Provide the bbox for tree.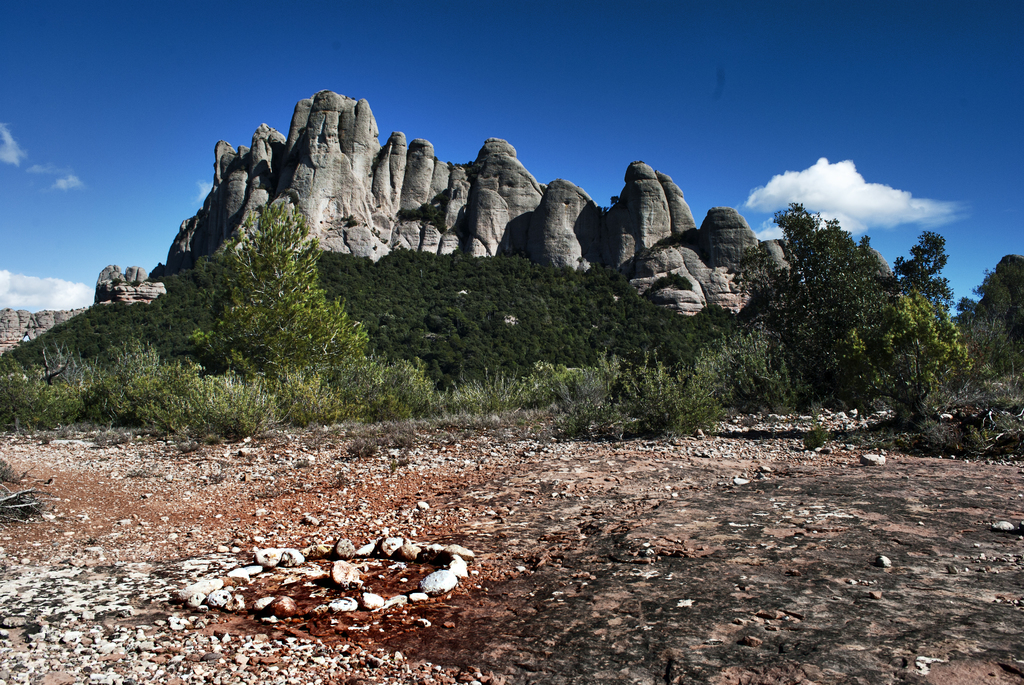
[183, 184, 373, 382].
